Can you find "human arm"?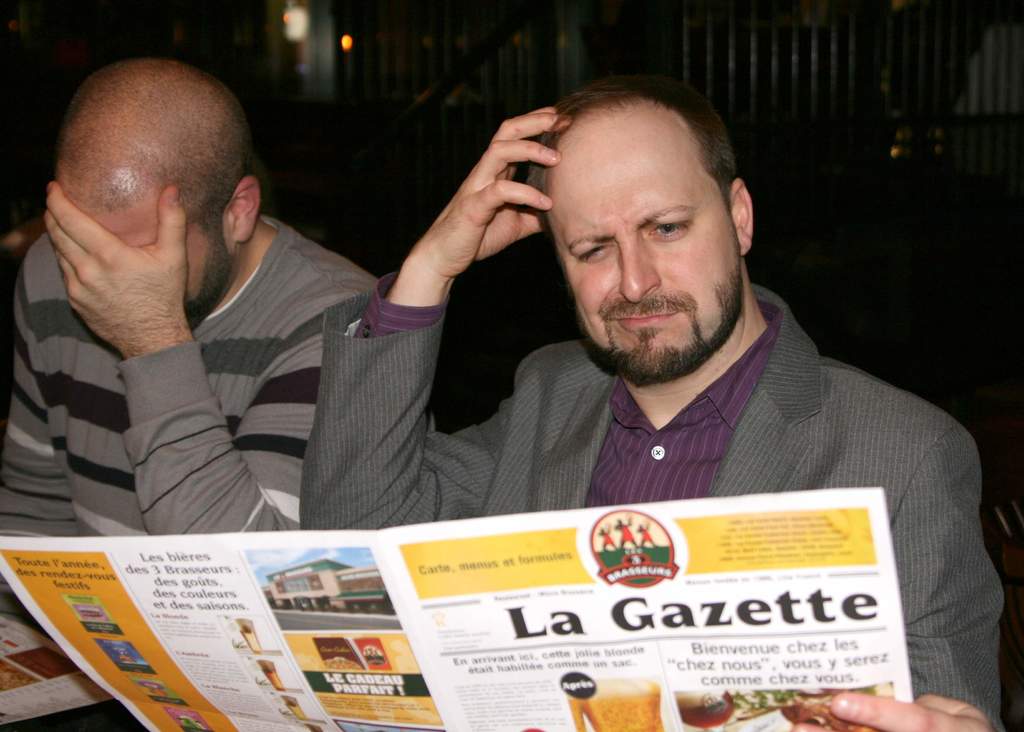
Yes, bounding box: {"left": 826, "top": 423, "right": 1009, "bottom": 731}.
